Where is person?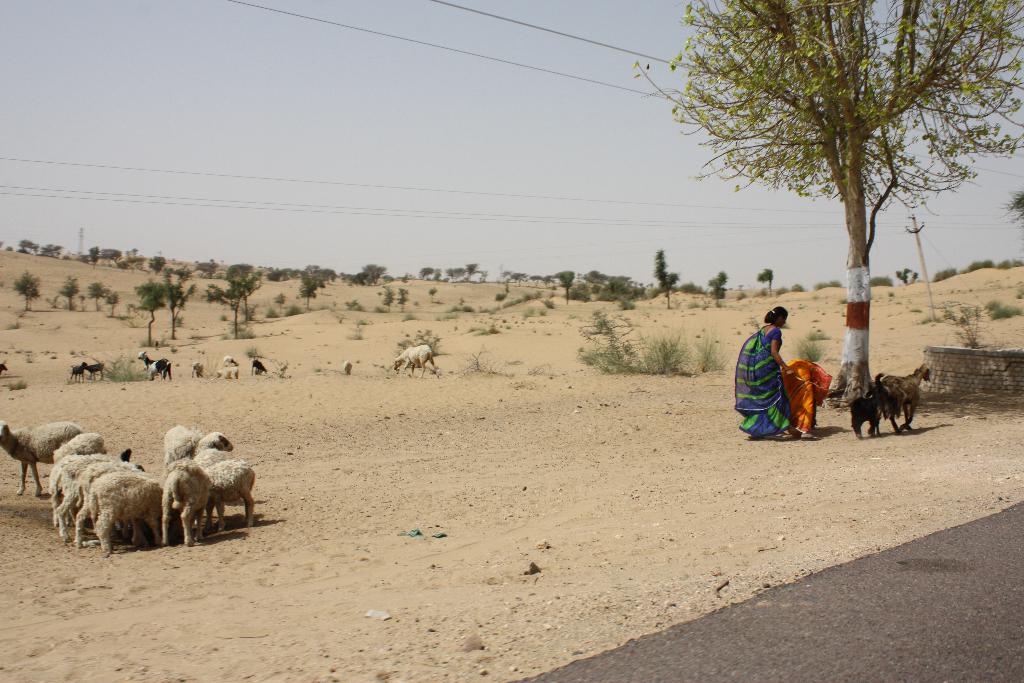
bbox(748, 308, 810, 443).
